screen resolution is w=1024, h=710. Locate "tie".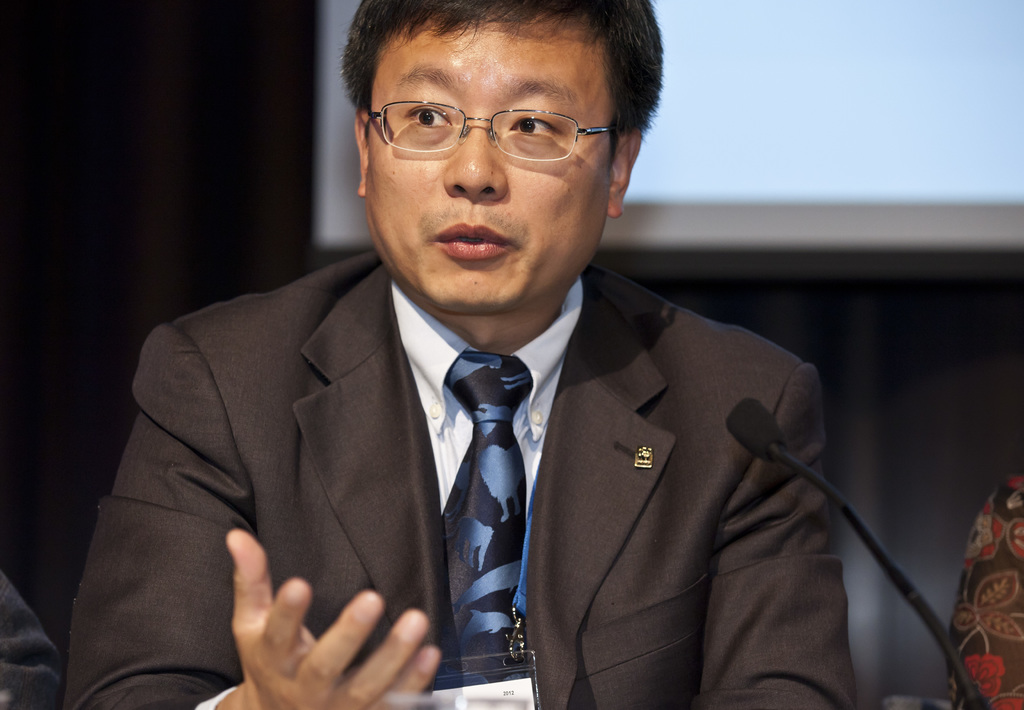
crop(448, 349, 540, 674).
